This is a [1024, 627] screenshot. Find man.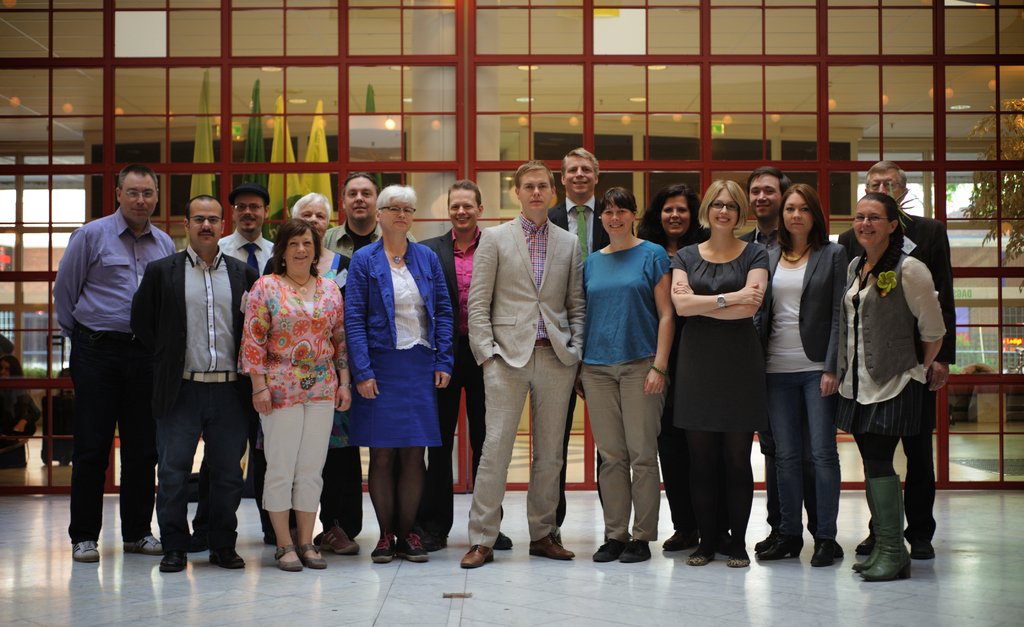
Bounding box: select_region(456, 136, 595, 571).
